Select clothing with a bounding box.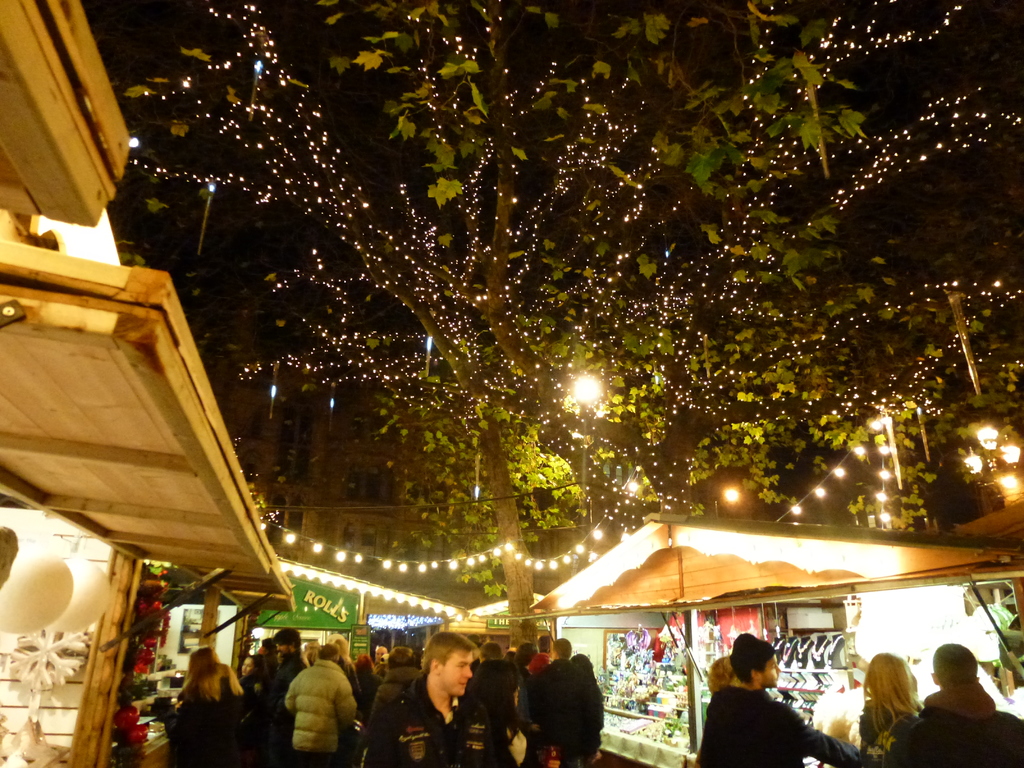
<region>688, 689, 867, 767</region>.
